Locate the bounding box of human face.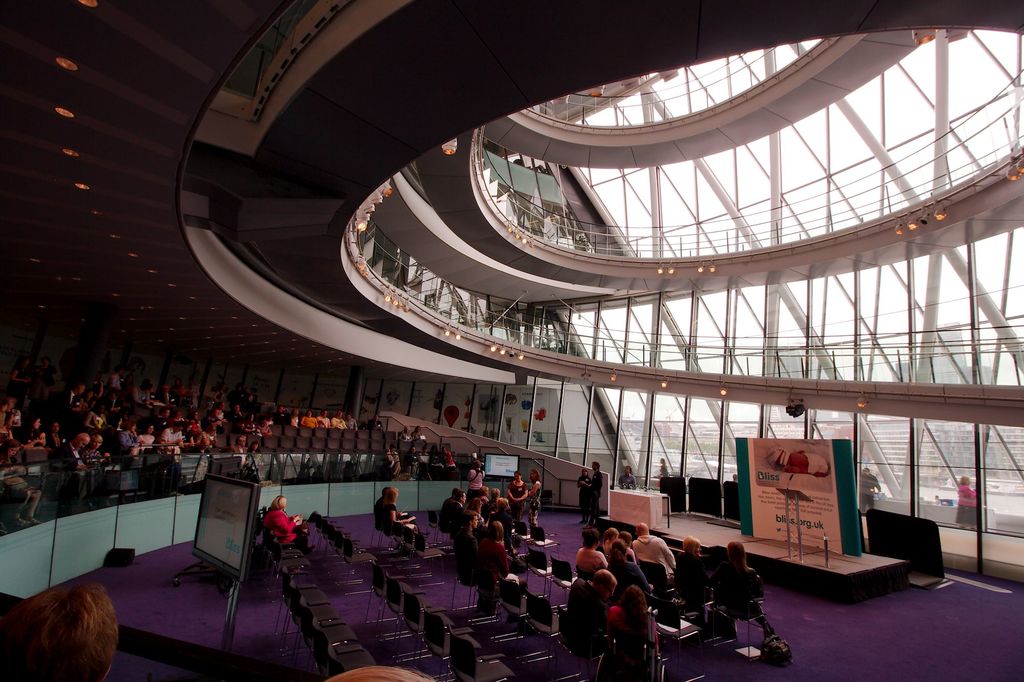
Bounding box: [left=337, top=411, right=342, bottom=420].
